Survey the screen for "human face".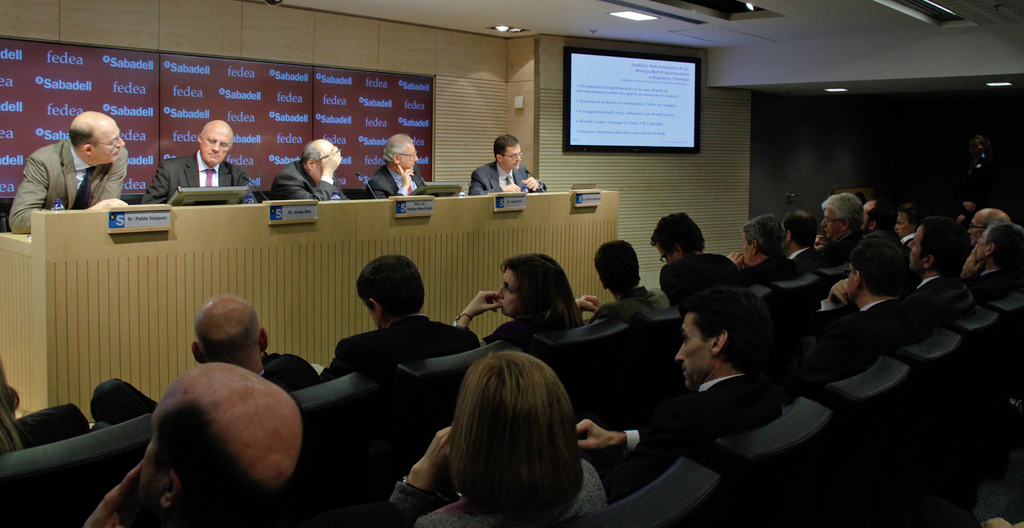
Survey found: [left=506, top=143, right=523, bottom=169].
